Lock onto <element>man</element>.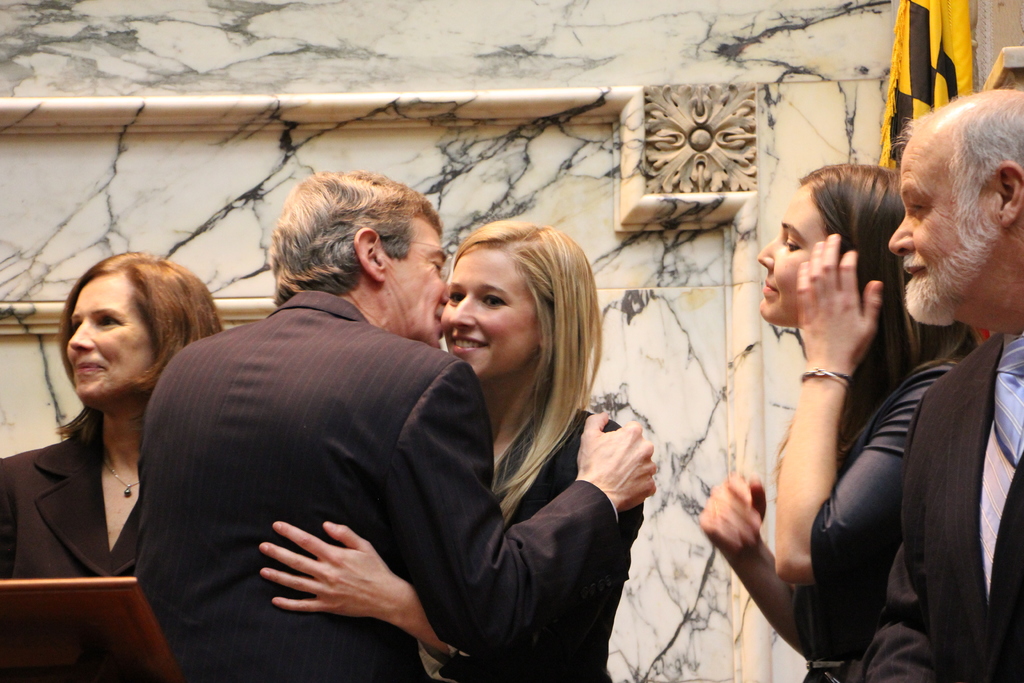
Locked: [left=154, top=197, right=506, bottom=673].
